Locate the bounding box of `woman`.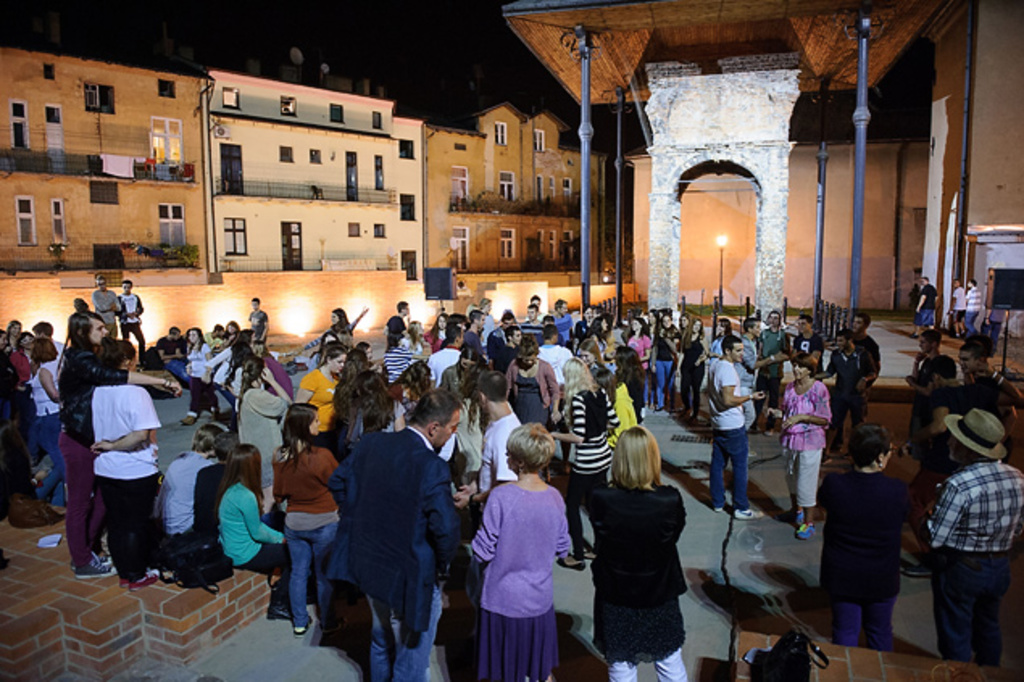
Bounding box: Rect(619, 305, 643, 345).
